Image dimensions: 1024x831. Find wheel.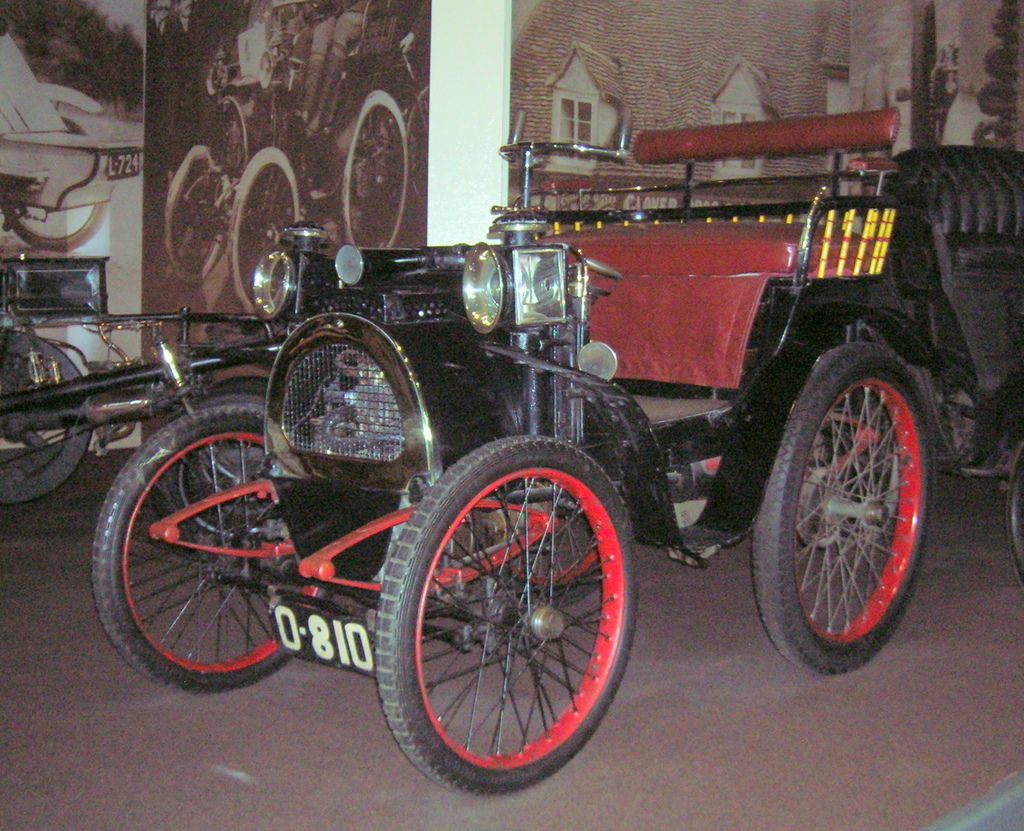
{"x1": 372, "y1": 427, "x2": 643, "y2": 795}.
